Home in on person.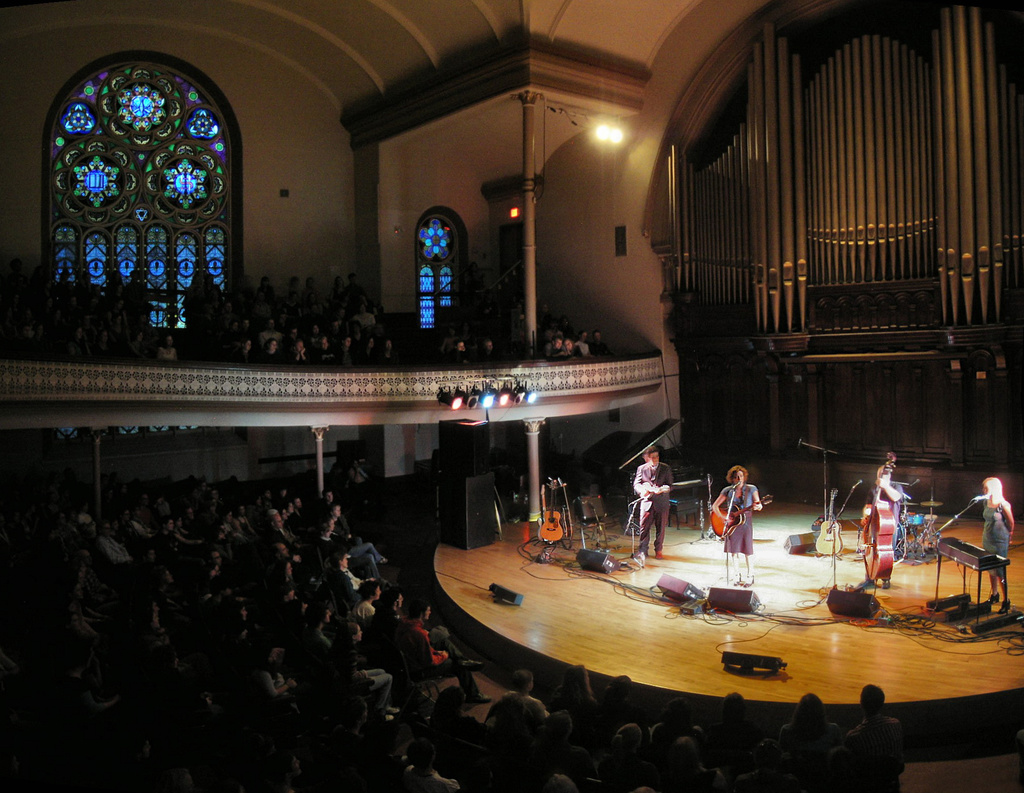
Homed in at pyautogui.locateOnScreen(710, 467, 760, 588).
